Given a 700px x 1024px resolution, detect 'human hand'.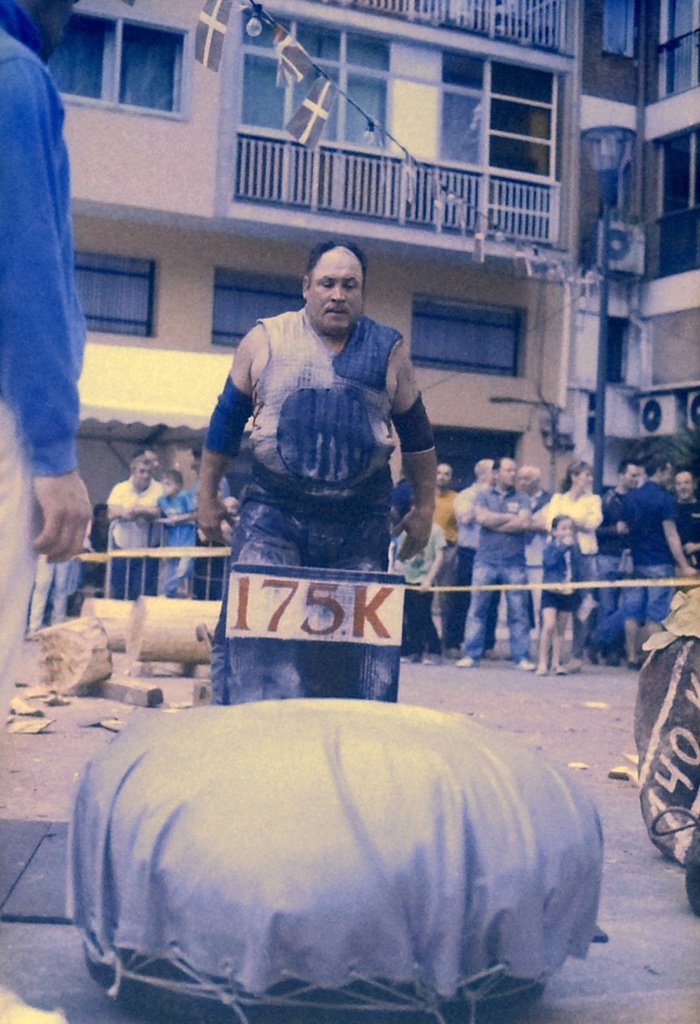
391, 512, 433, 566.
